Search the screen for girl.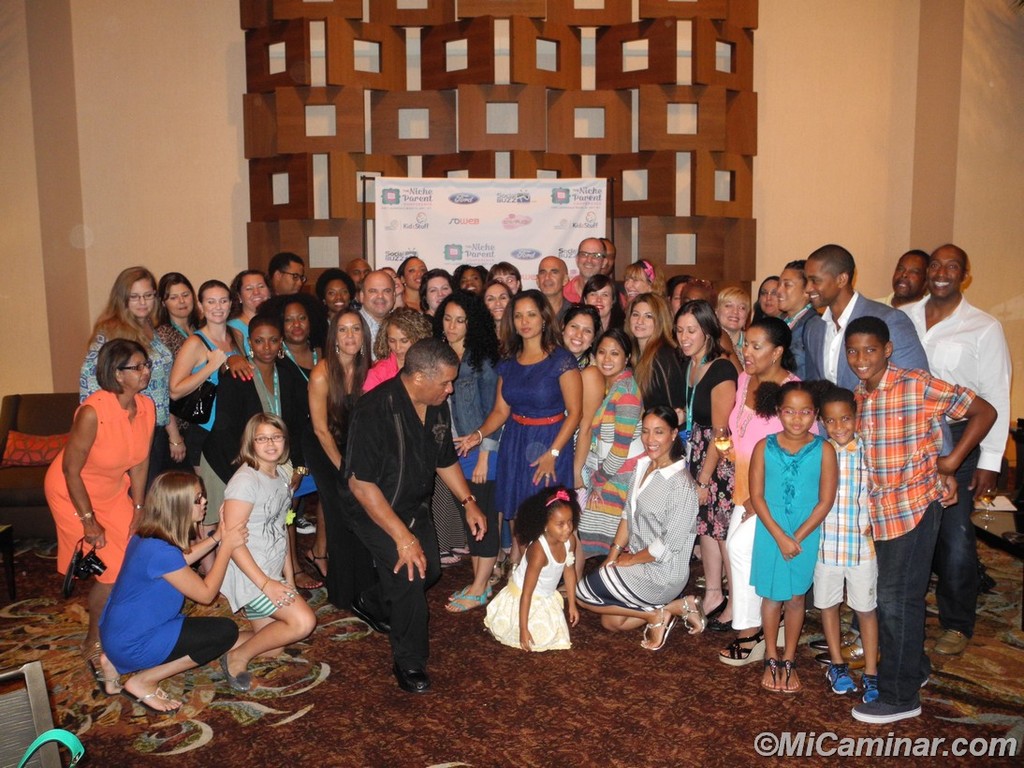
Found at (358,305,433,400).
